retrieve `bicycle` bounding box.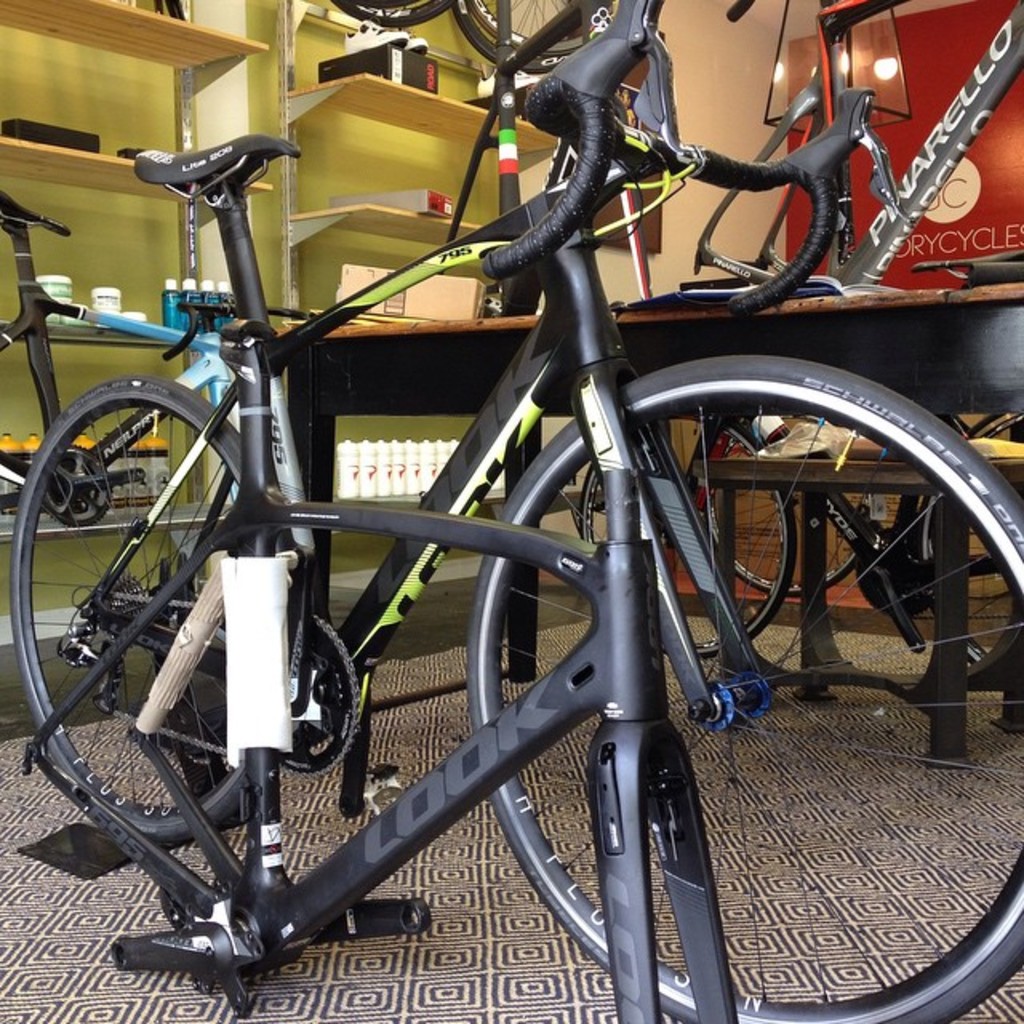
Bounding box: select_region(579, 248, 1022, 664).
